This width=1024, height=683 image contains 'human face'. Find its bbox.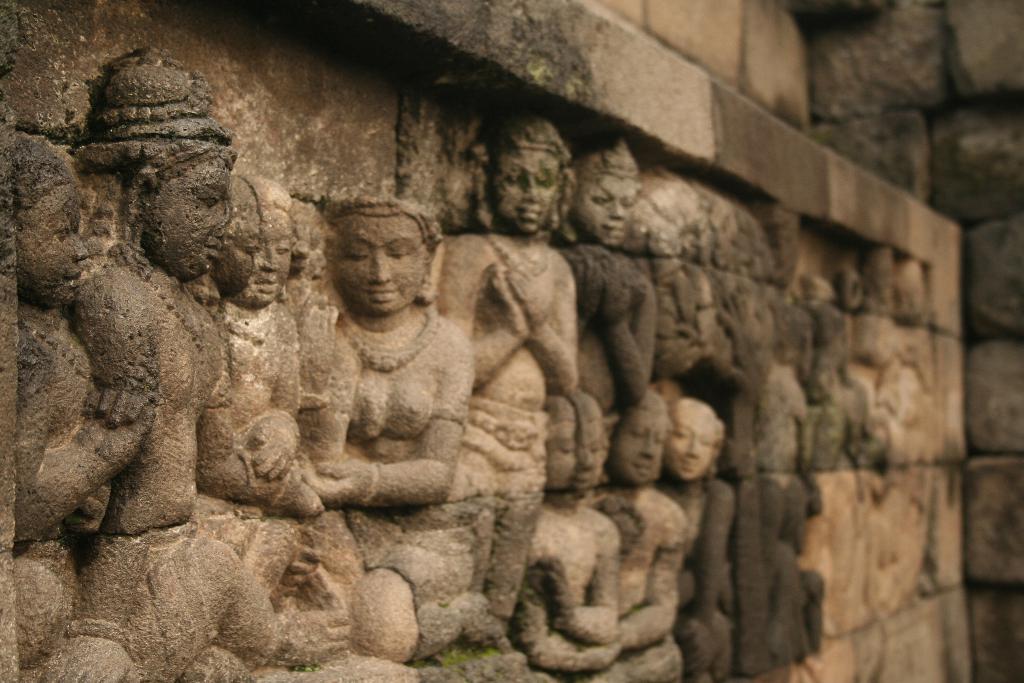
668/408/714/480.
